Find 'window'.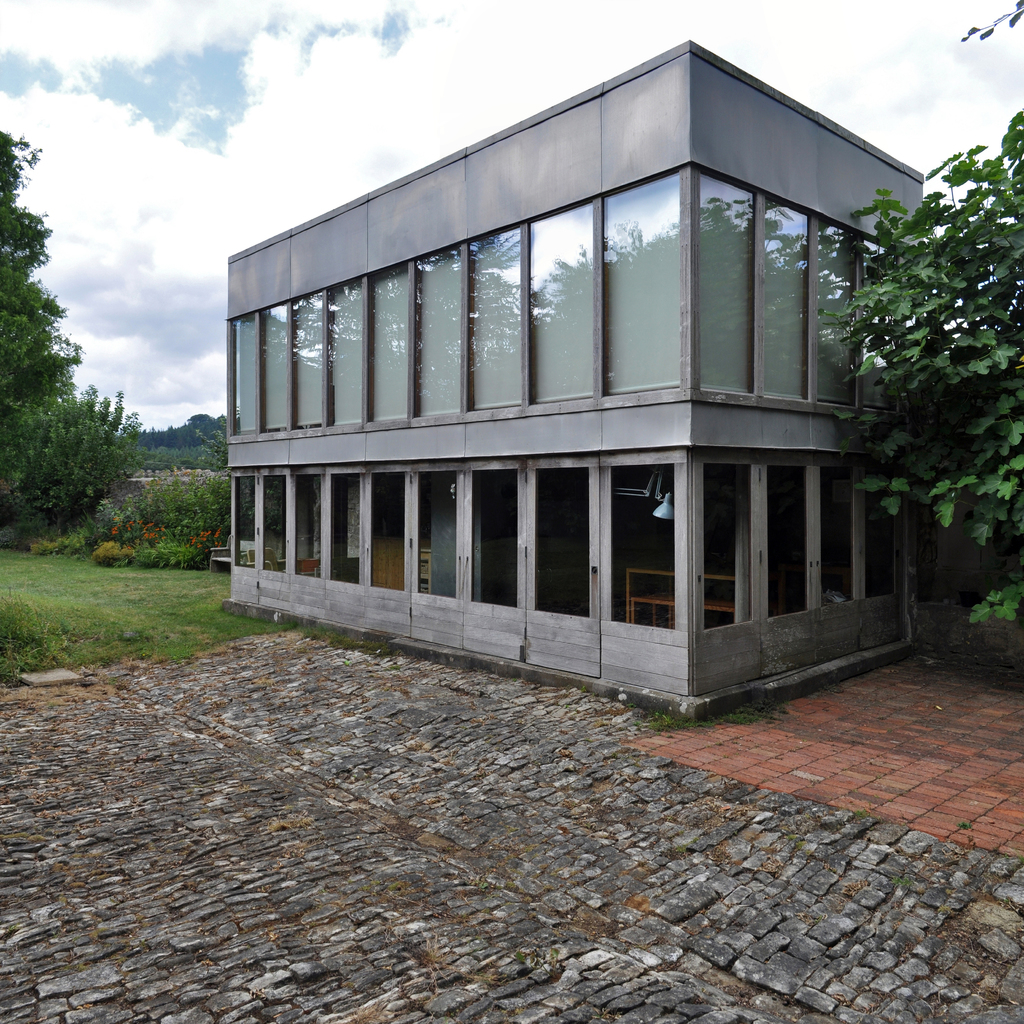
detection(863, 490, 900, 595).
